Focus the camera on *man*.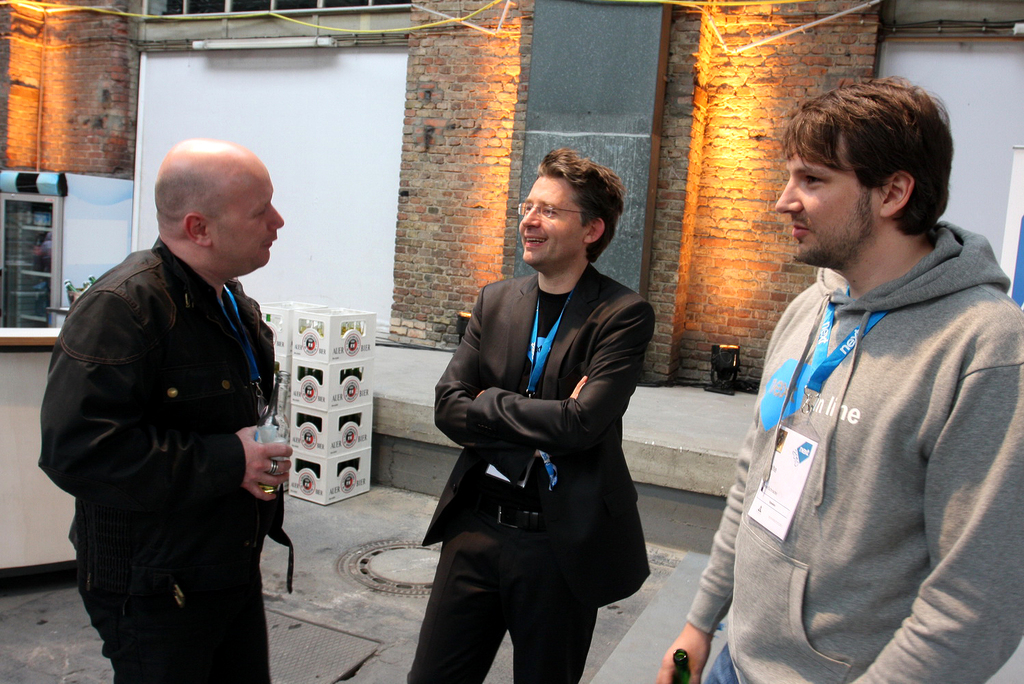
Focus region: region(40, 138, 298, 683).
